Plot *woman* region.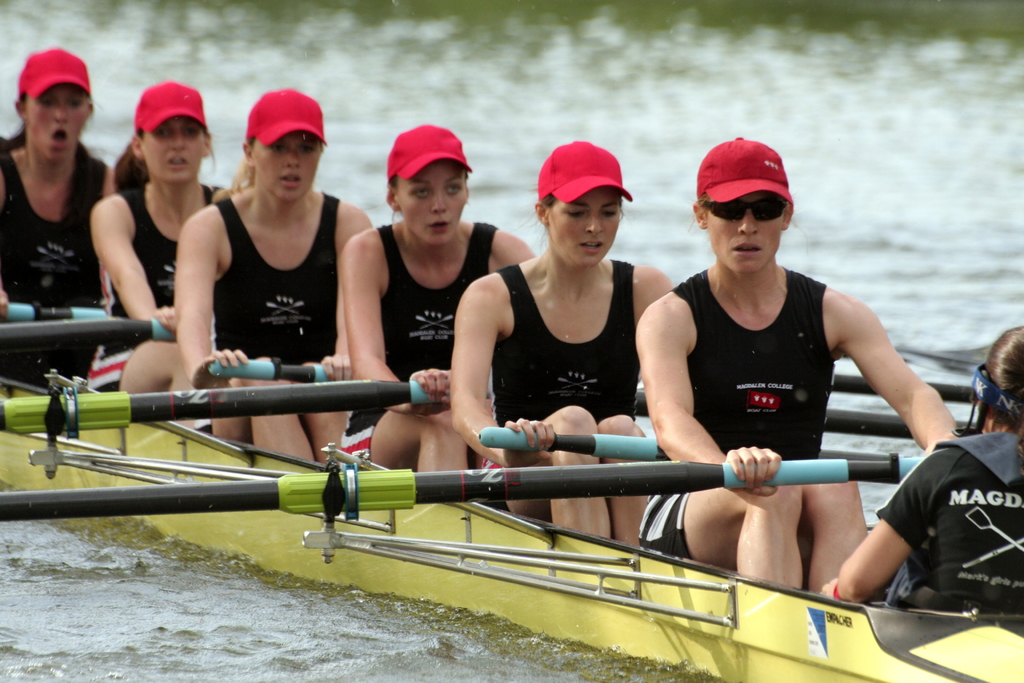
Plotted at l=626, t=129, r=970, b=595.
